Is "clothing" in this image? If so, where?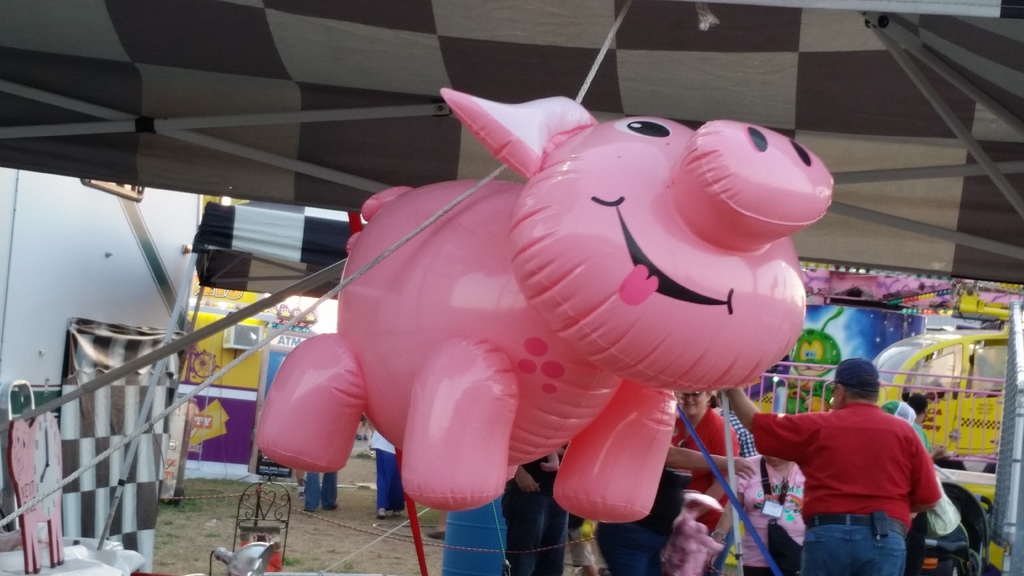
Yes, at 304 472 337 511.
